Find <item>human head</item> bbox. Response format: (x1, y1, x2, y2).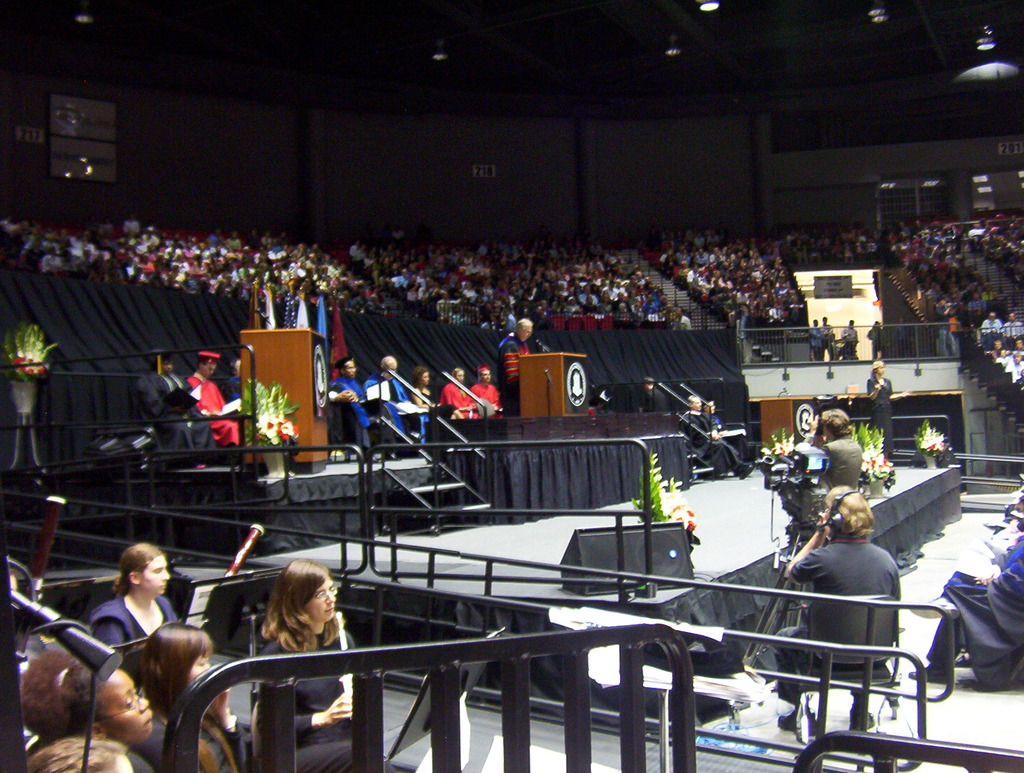
(141, 619, 217, 696).
